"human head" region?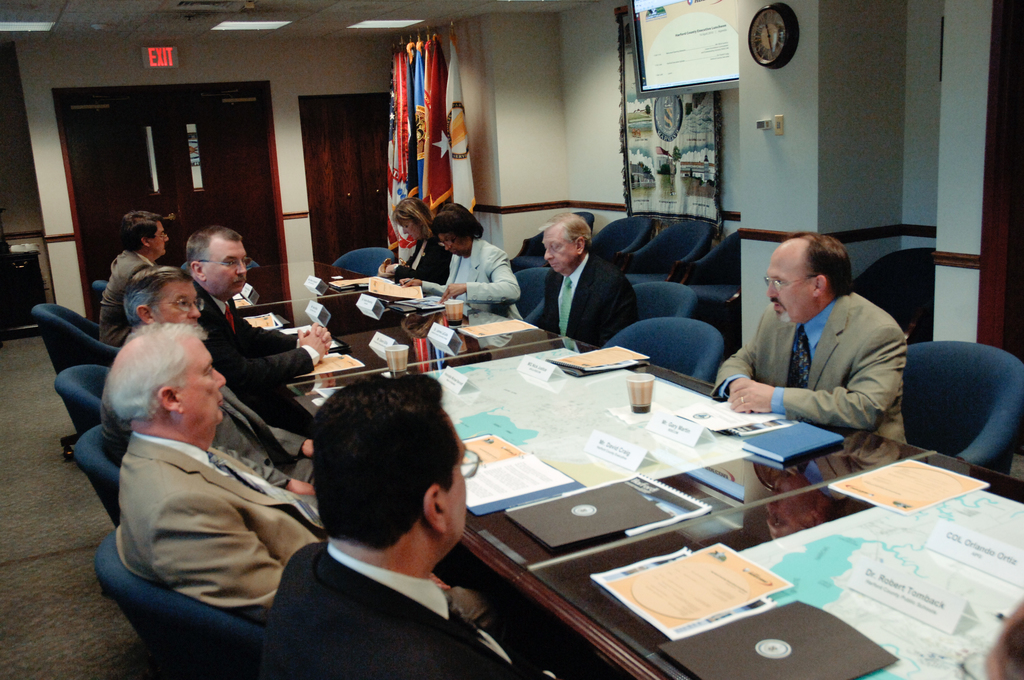
bbox=(544, 213, 593, 273)
